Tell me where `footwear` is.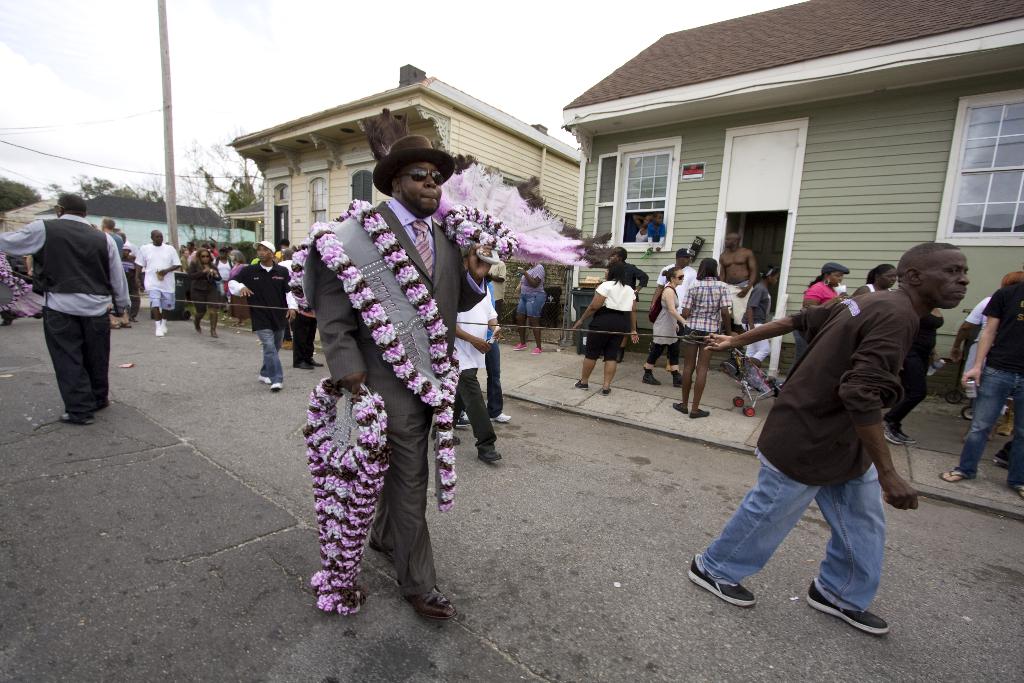
`footwear` is at l=207, t=312, r=218, b=338.
